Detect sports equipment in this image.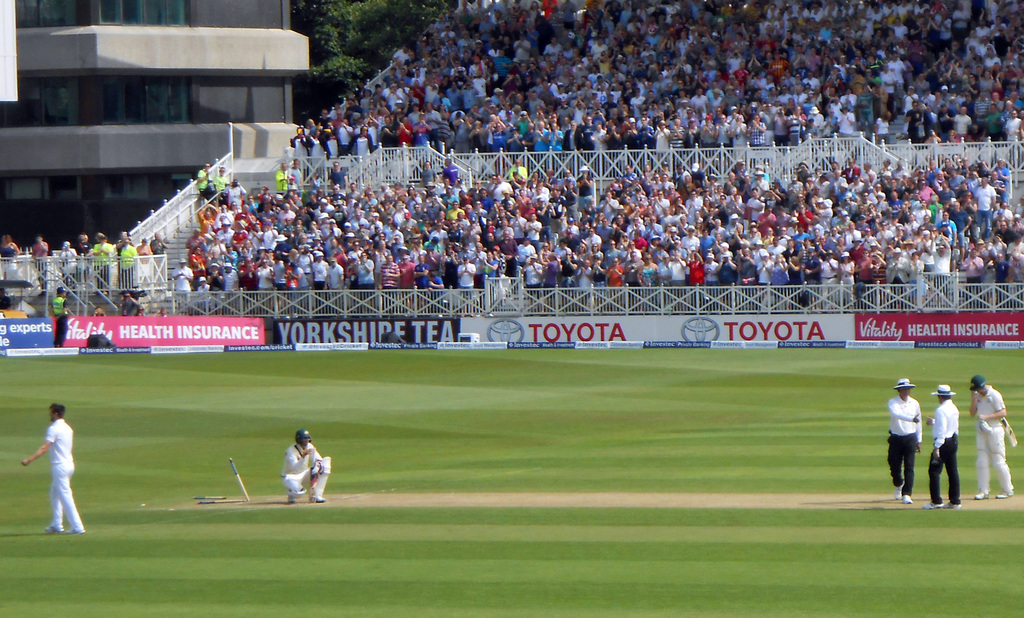
Detection: [195, 498, 234, 504].
